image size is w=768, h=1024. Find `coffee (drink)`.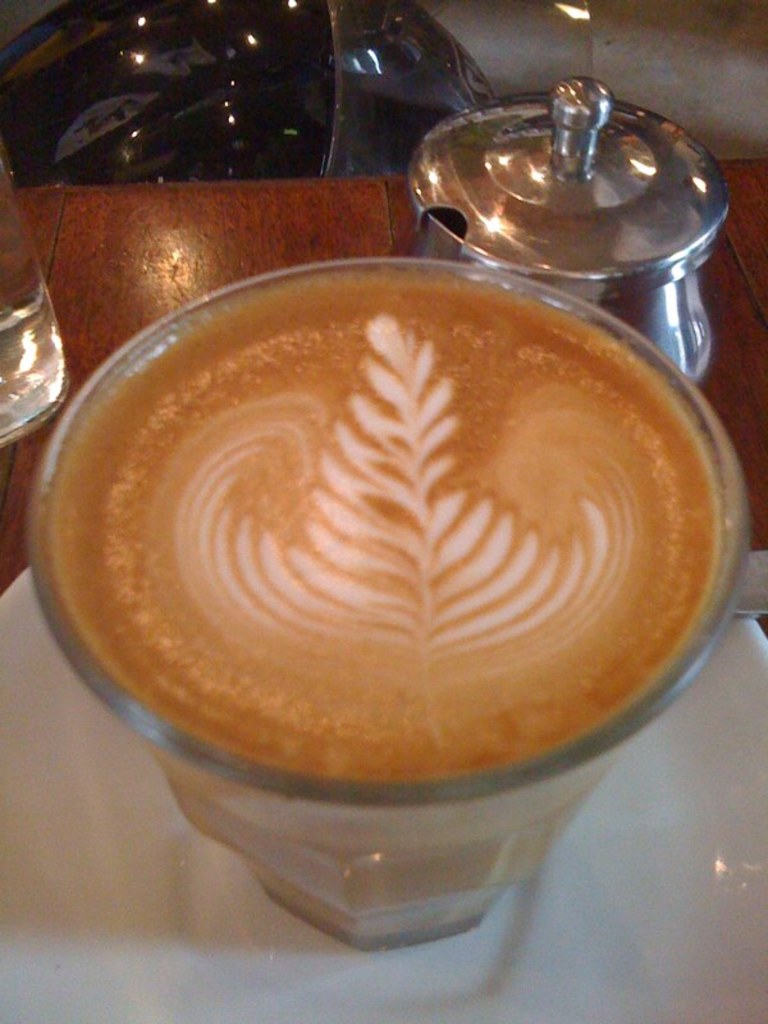
bbox(50, 268, 726, 946).
